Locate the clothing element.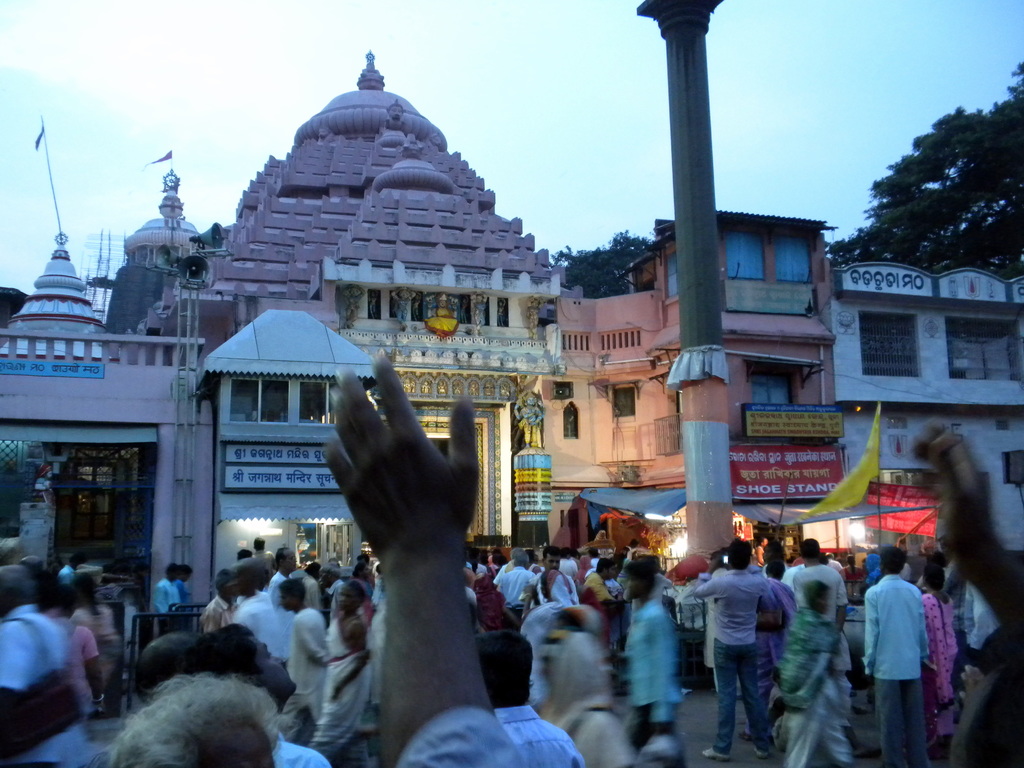
Element bbox: locate(470, 572, 503, 633).
